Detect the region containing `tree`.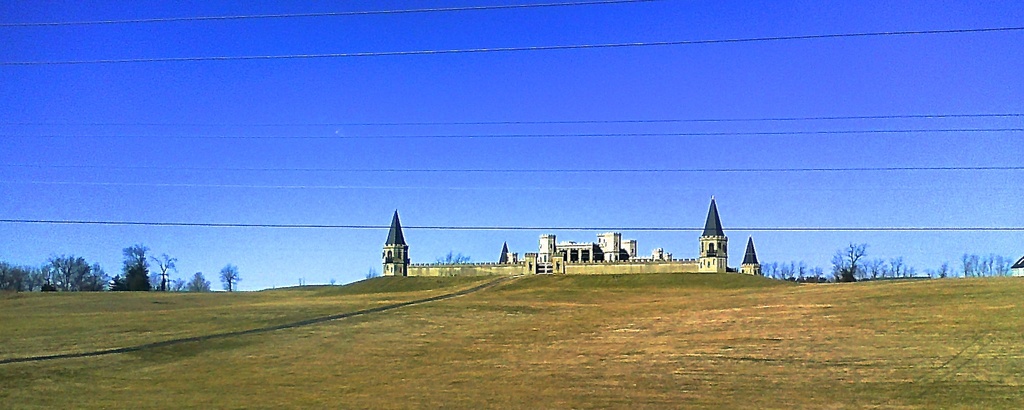
pyautogui.locateOnScreen(45, 249, 92, 290).
